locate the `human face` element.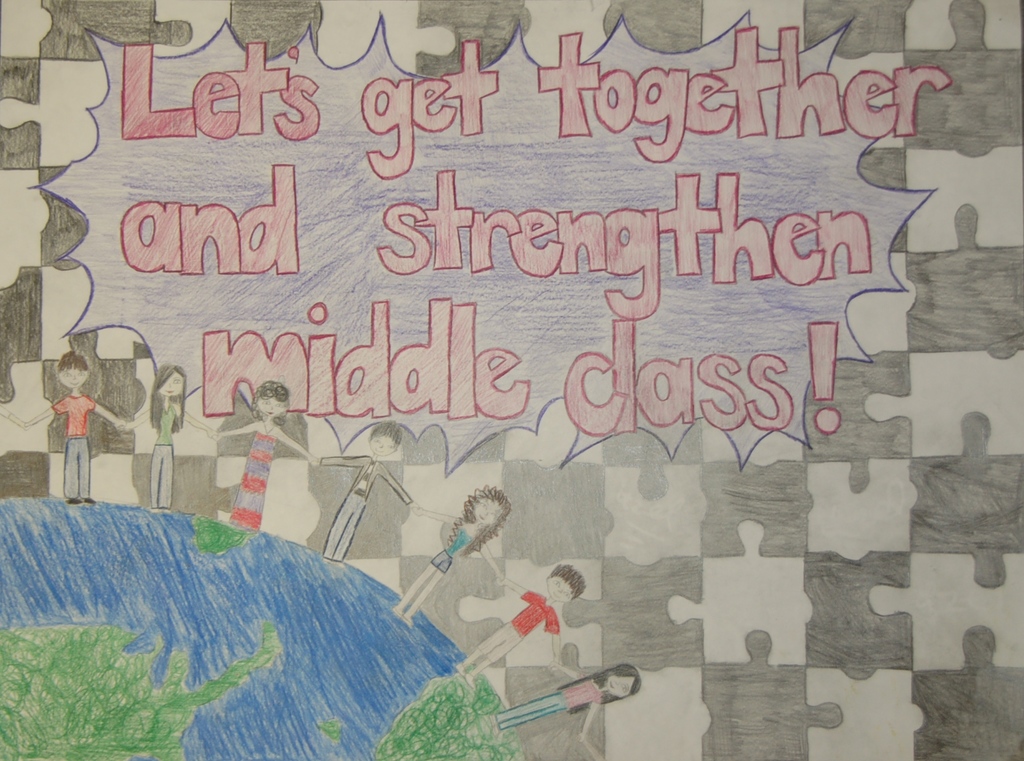
Element bbox: x1=589, y1=672, x2=636, y2=708.
